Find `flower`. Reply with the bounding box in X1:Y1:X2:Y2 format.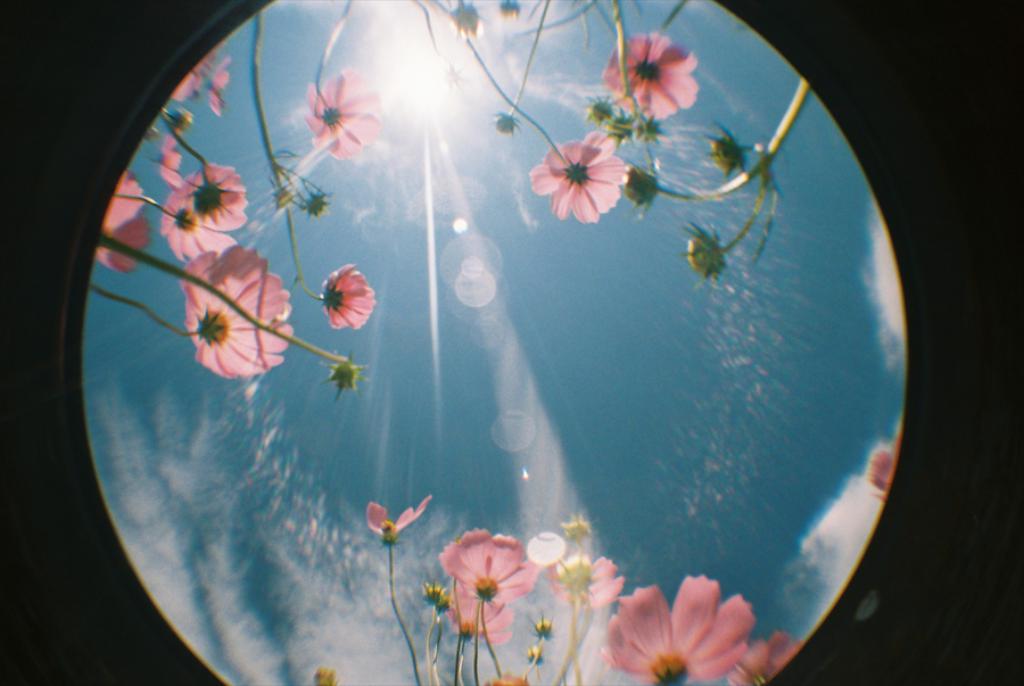
864:418:906:498.
